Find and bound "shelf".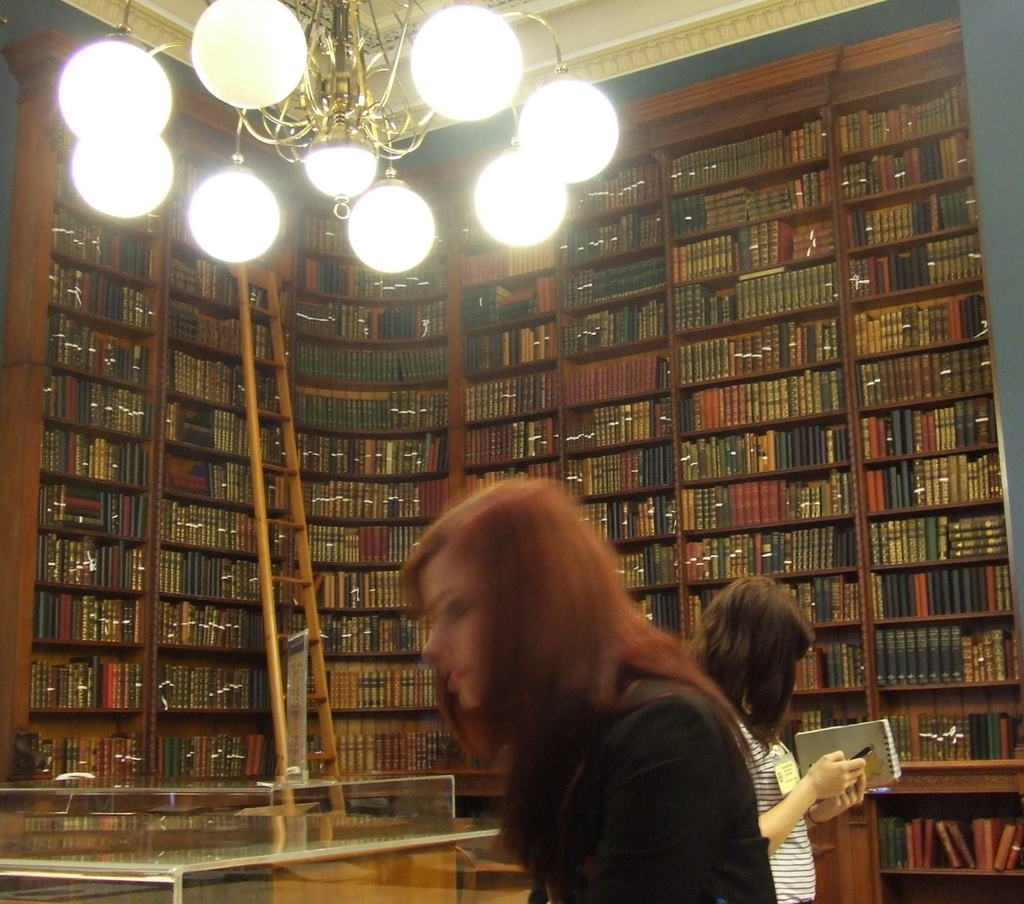
Bound: box(31, 584, 147, 651).
